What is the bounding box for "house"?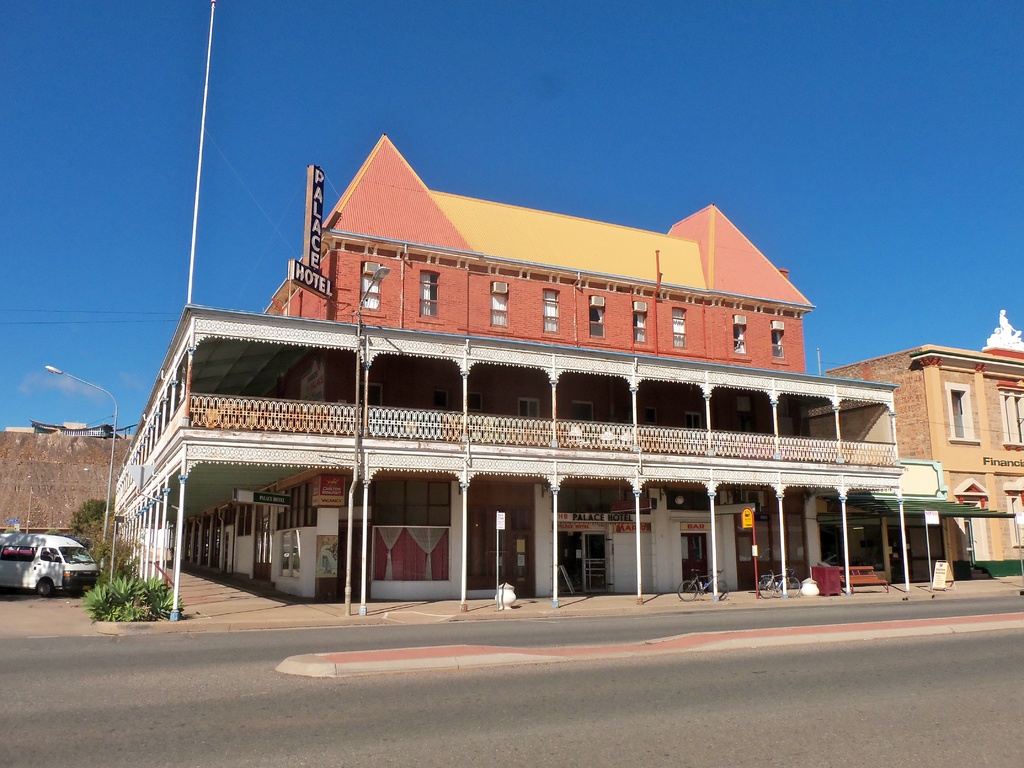
[91, 125, 912, 657].
